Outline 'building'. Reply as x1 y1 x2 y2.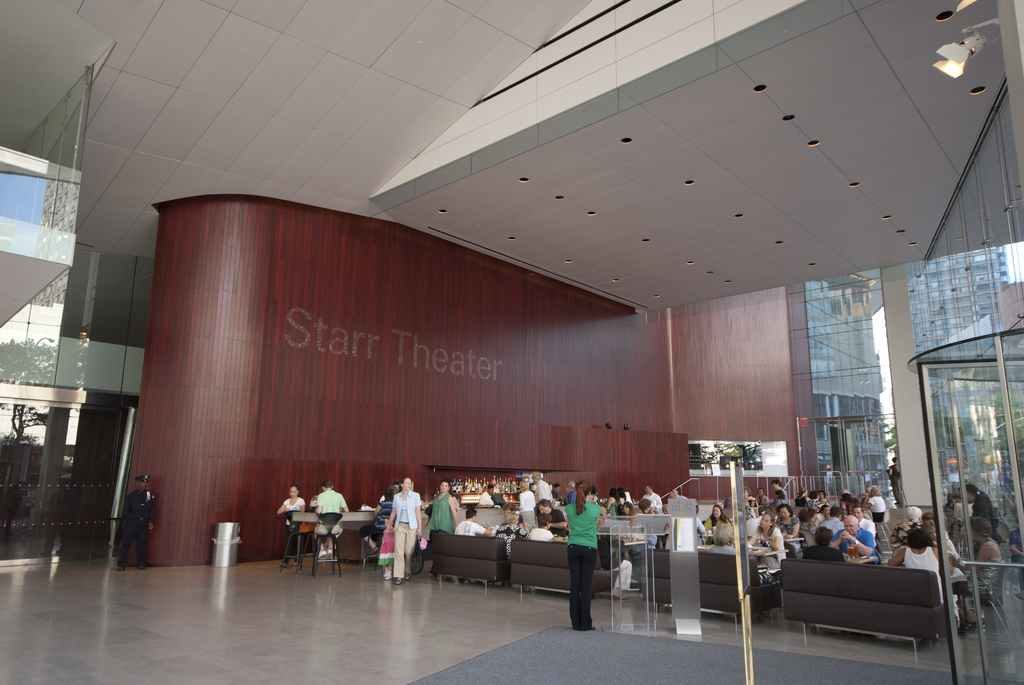
906 244 1023 469.
